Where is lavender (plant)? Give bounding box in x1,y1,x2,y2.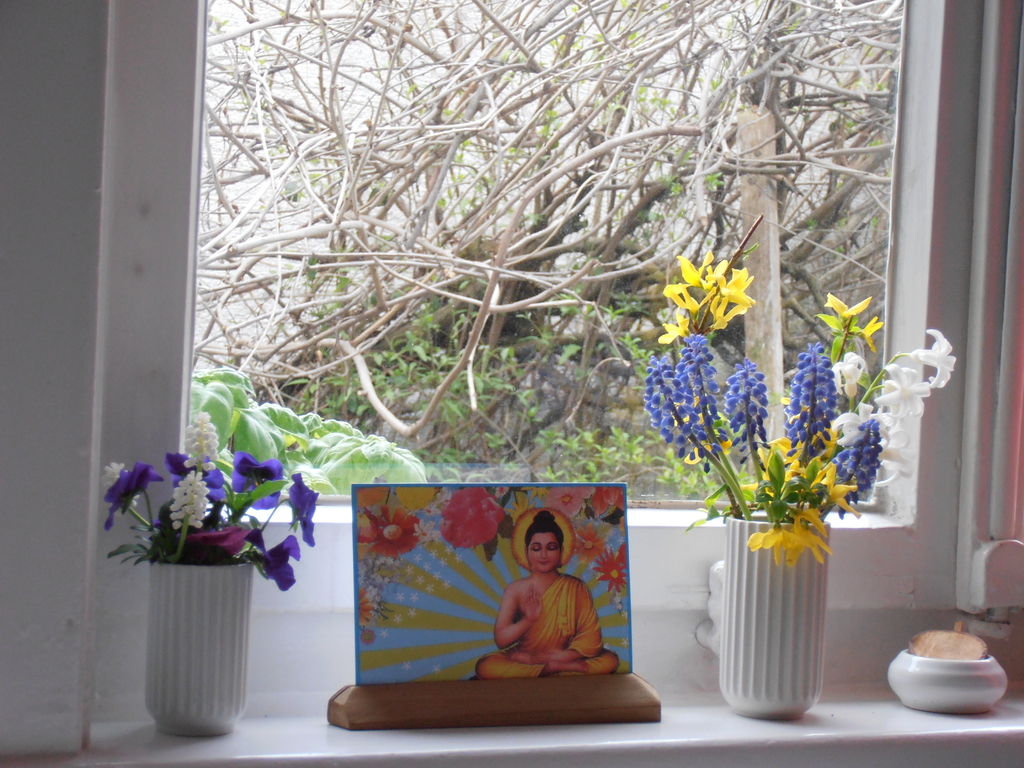
829,416,892,507.
